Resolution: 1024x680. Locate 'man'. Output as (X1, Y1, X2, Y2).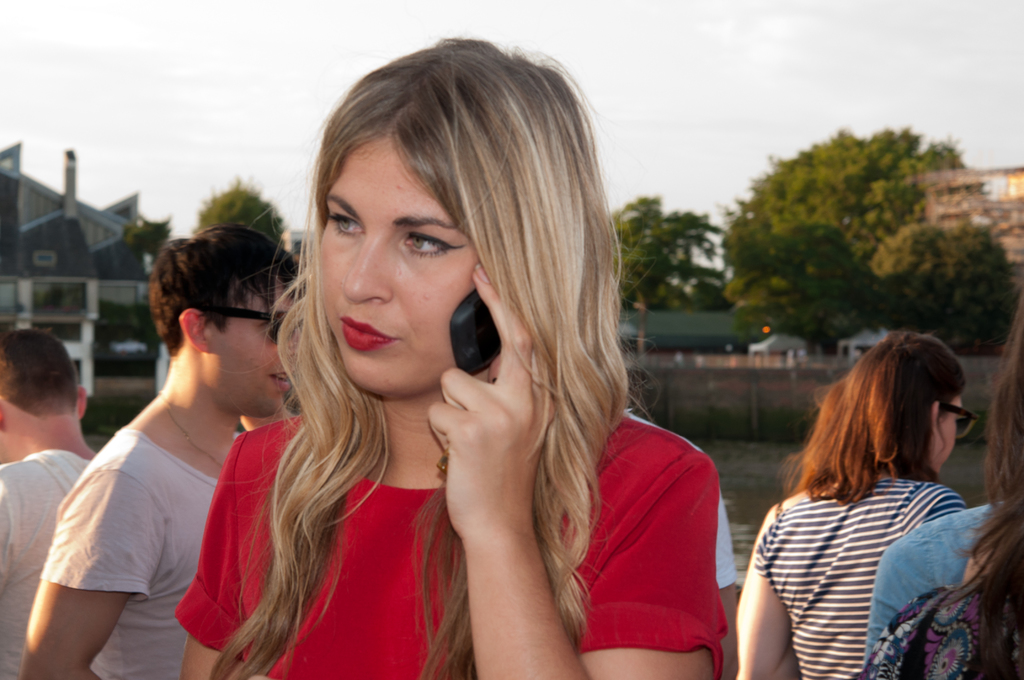
(14, 221, 318, 679).
